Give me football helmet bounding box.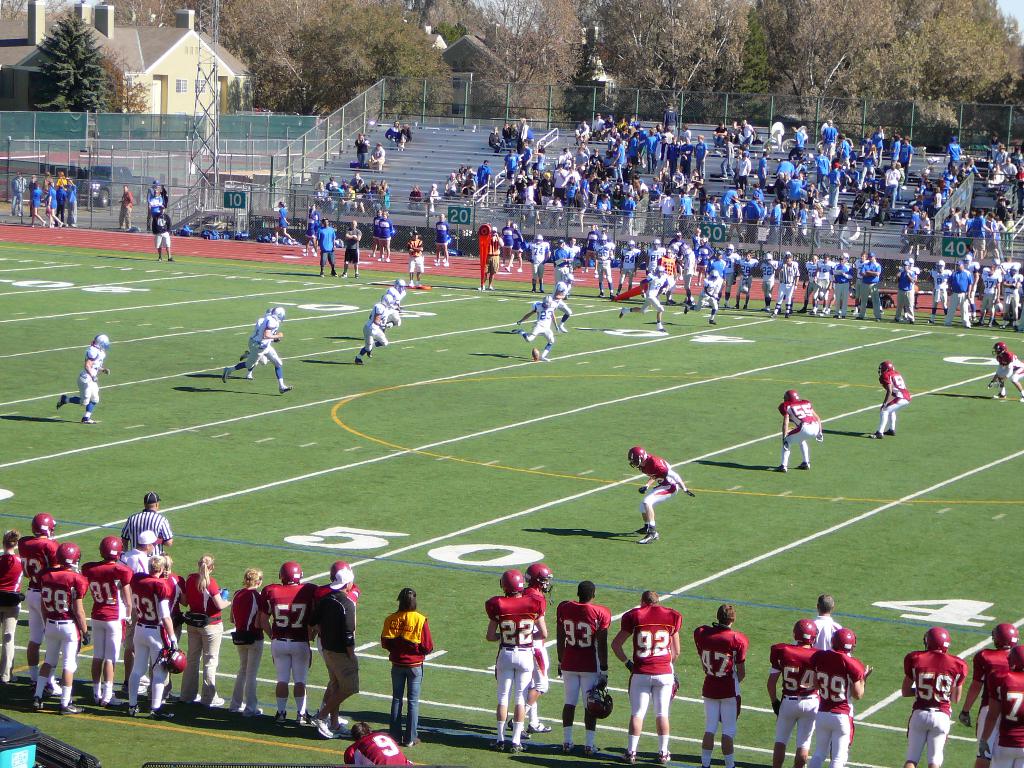
l=990, t=341, r=1011, b=357.
